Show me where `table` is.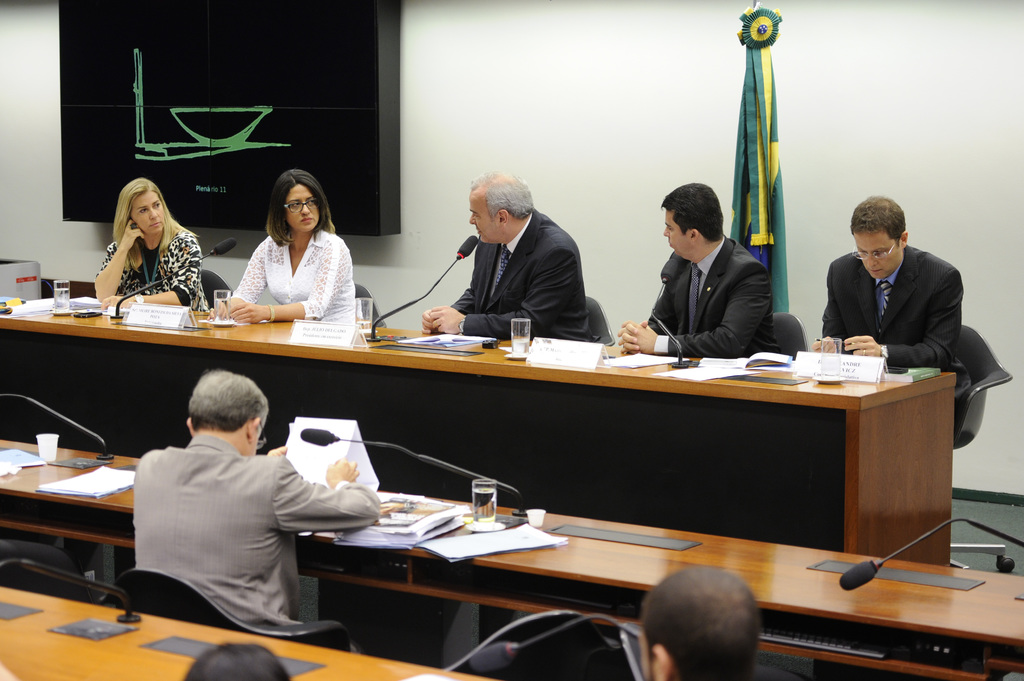
`table` is at Rect(0, 579, 495, 676).
